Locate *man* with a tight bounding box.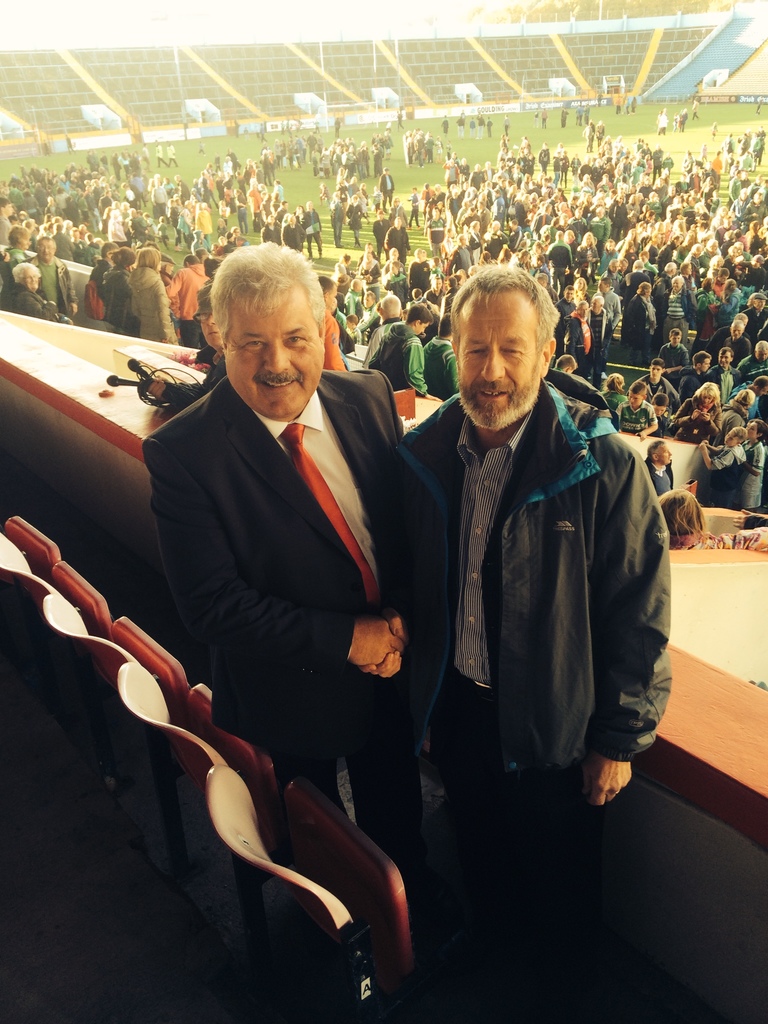
141 239 410 836.
